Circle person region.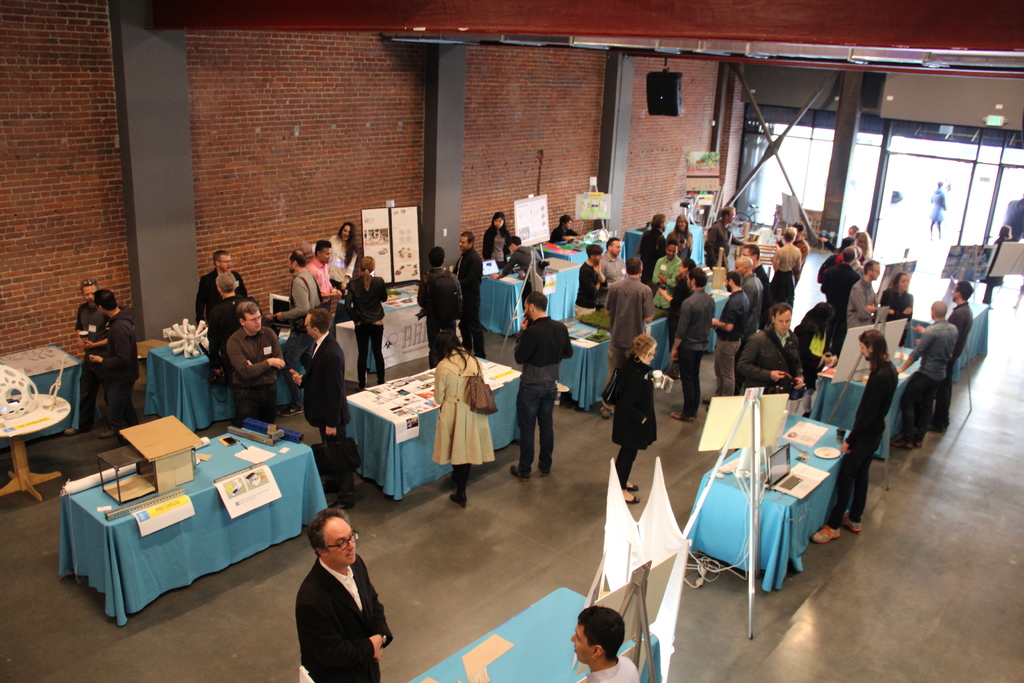
Region: bbox=(876, 273, 913, 344).
